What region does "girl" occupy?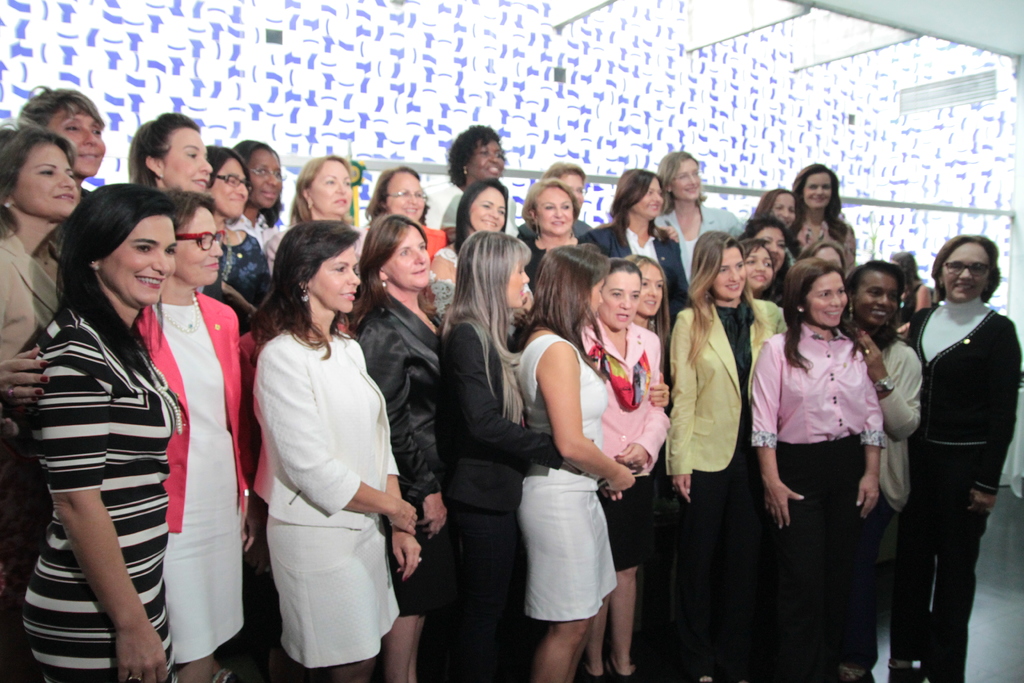
[790,165,855,277].
